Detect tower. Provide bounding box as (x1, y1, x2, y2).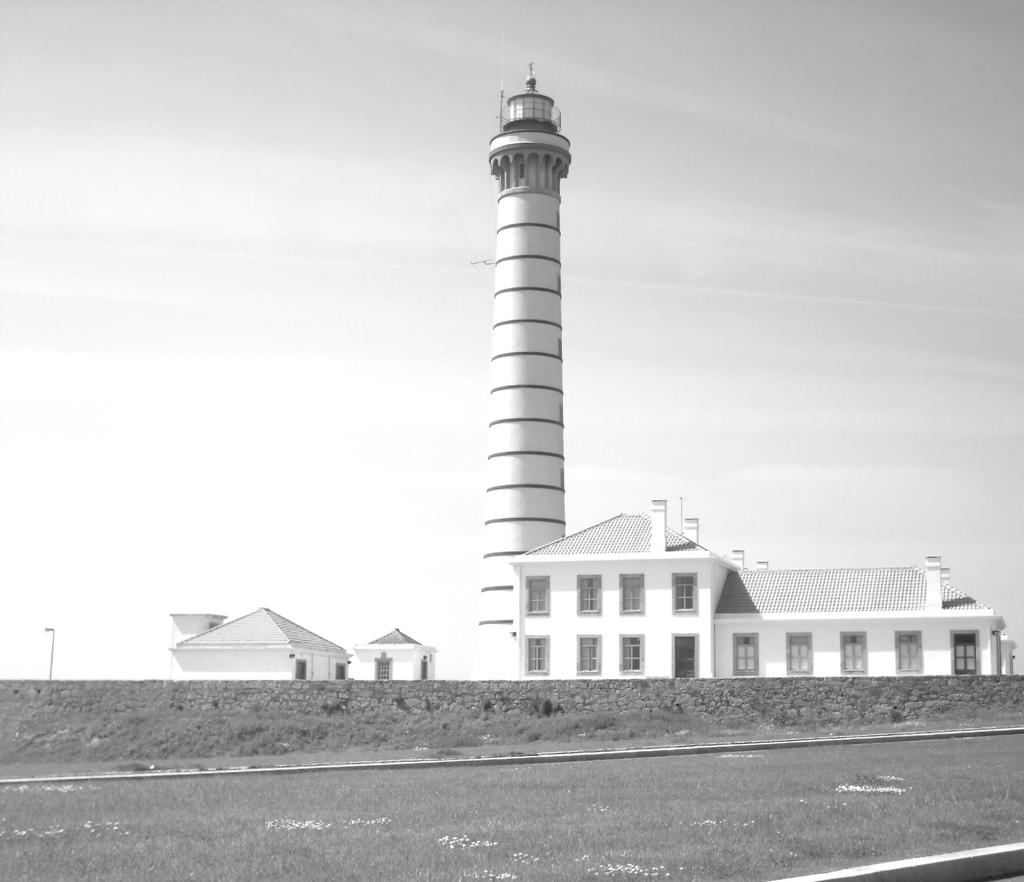
(458, 116, 624, 547).
